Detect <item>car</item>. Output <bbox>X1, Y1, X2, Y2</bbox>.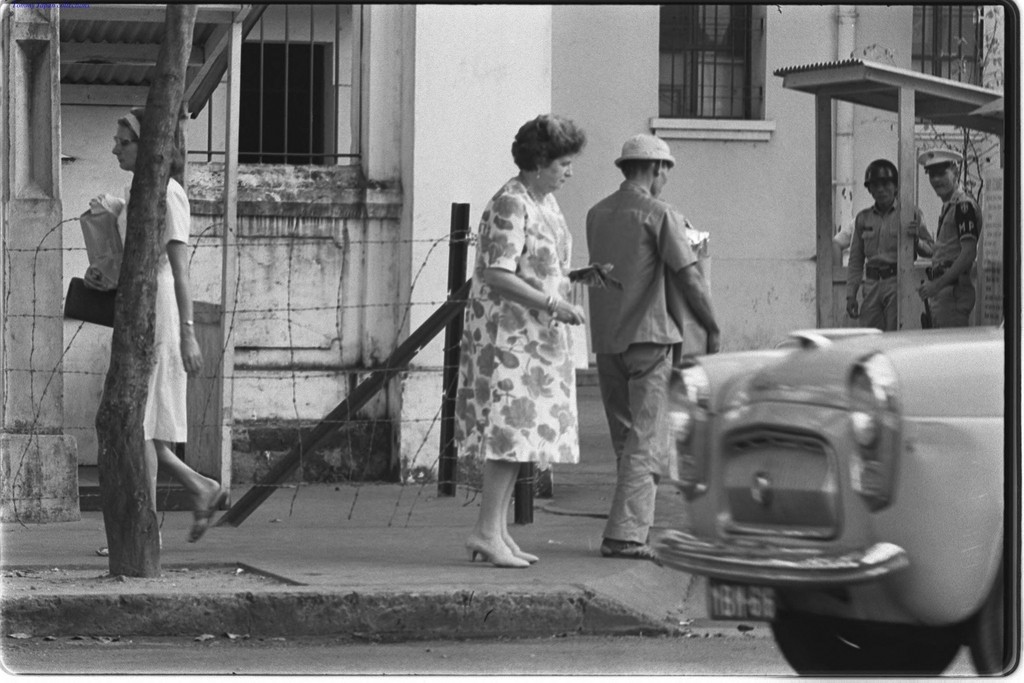
<bbox>632, 293, 989, 648</bbox>.
